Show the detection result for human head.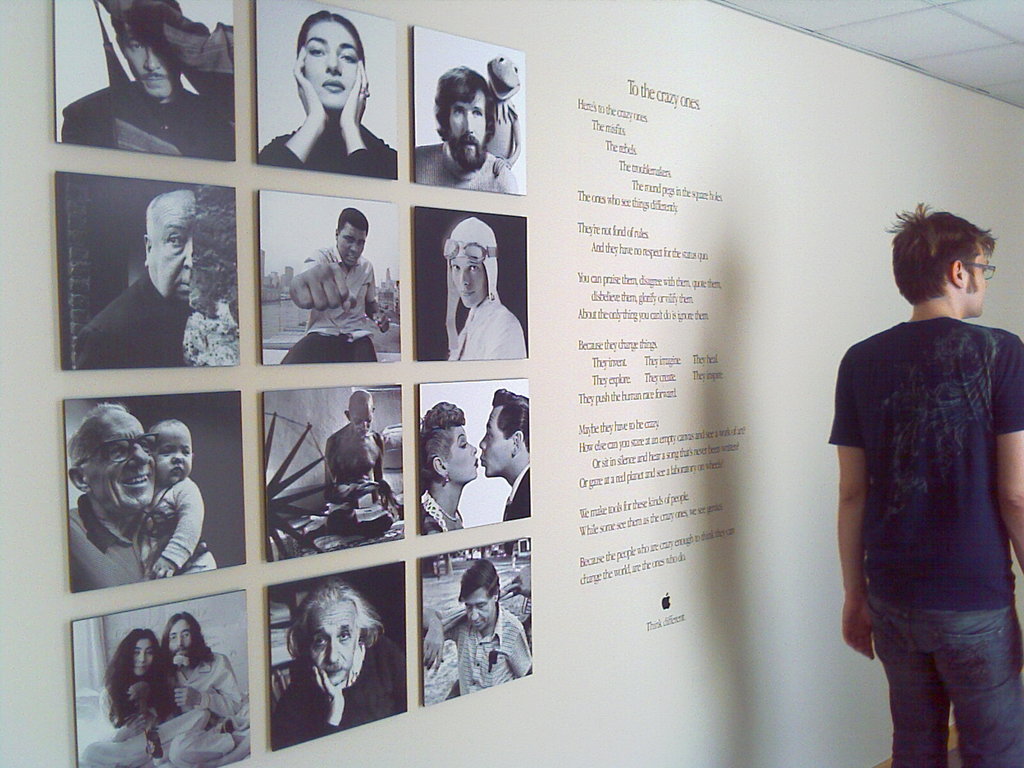
[x1=418, y1=402, x2=477, y2=483].
